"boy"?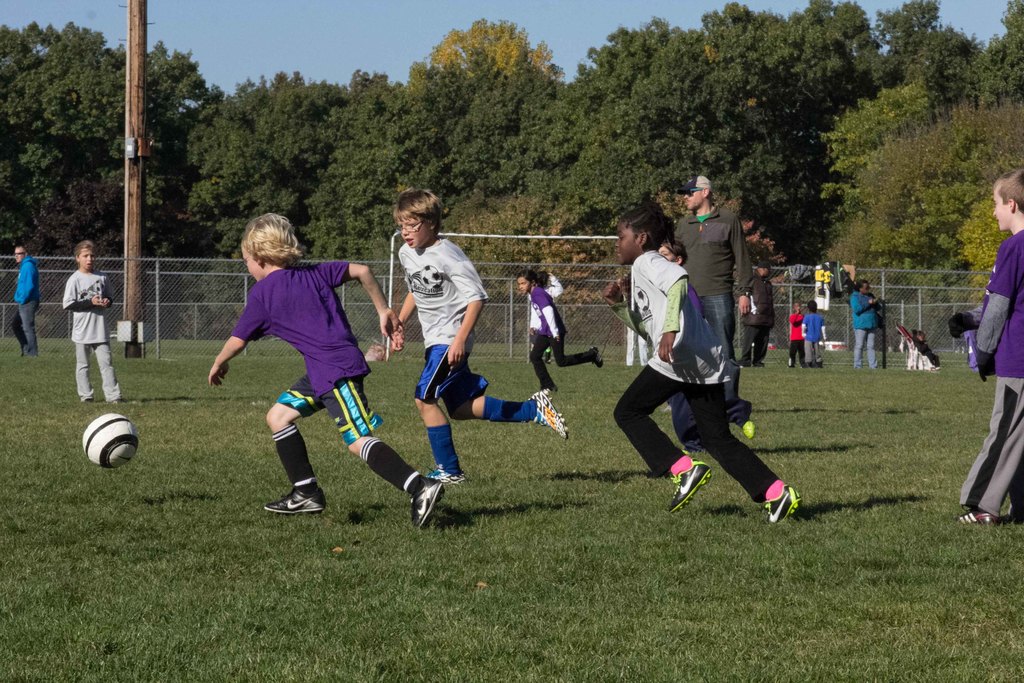
Rect(787, 302, 812, 371)
